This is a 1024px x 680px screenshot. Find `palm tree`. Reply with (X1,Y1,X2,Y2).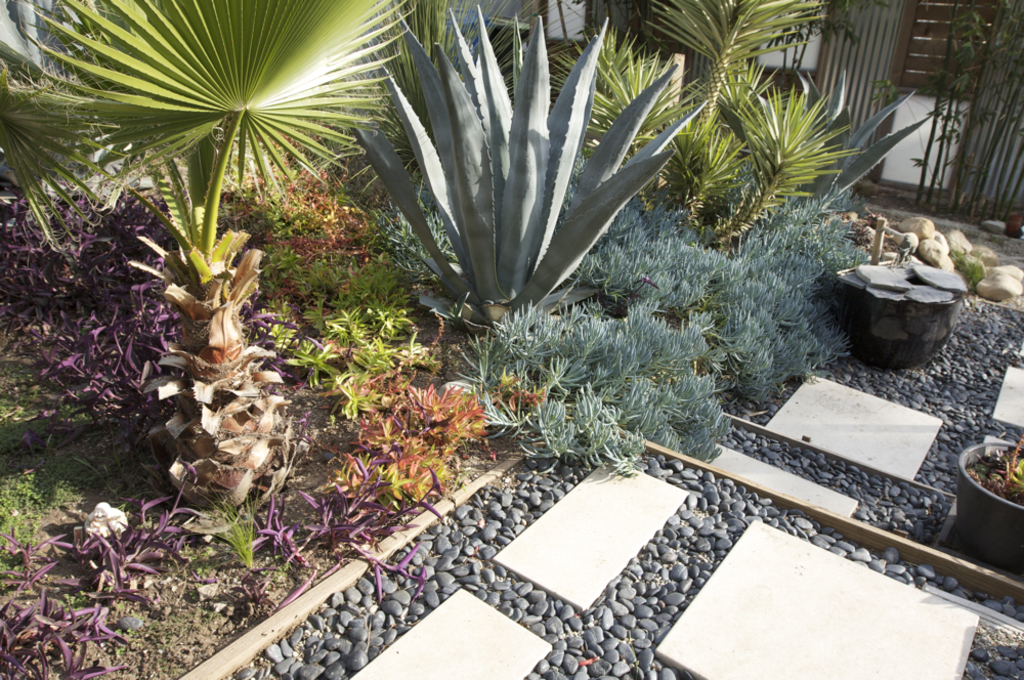
(608,0,800,203).
